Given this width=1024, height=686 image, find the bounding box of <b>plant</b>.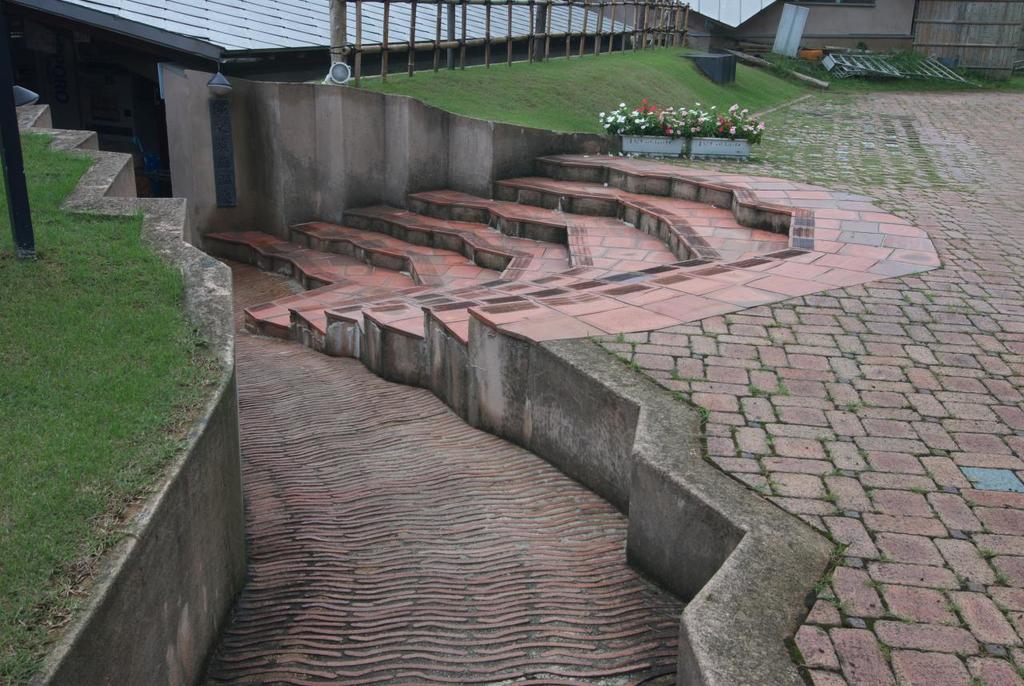
756 478 766 496.
